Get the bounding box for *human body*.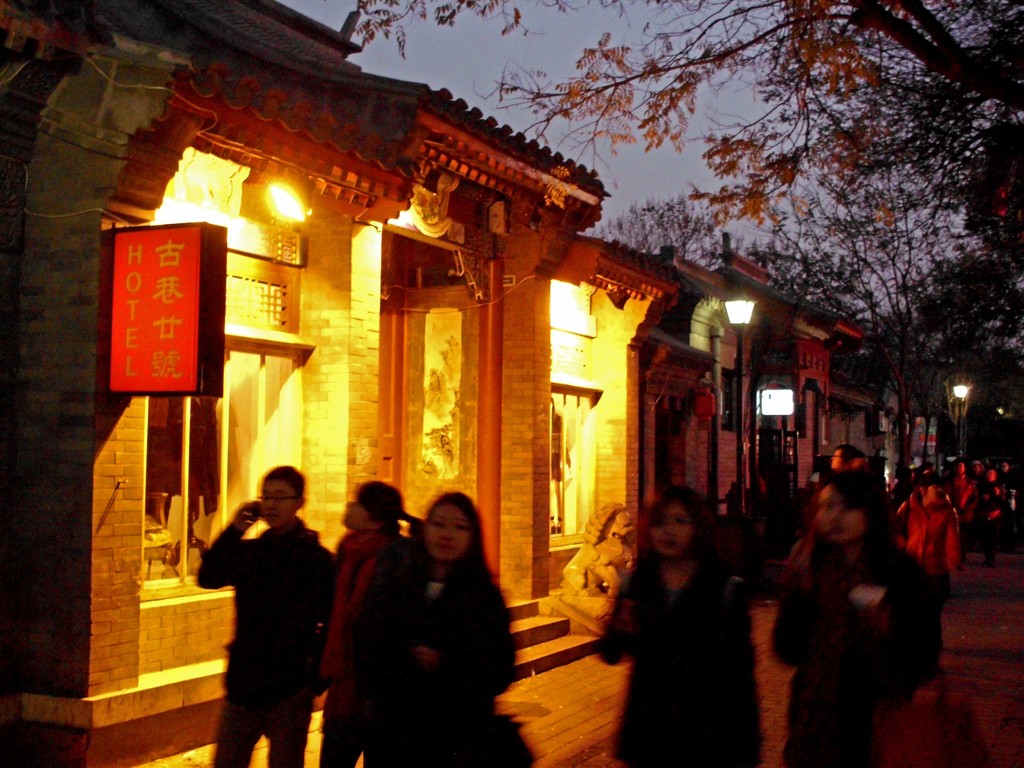
region(970, 451, 1005, 550).
